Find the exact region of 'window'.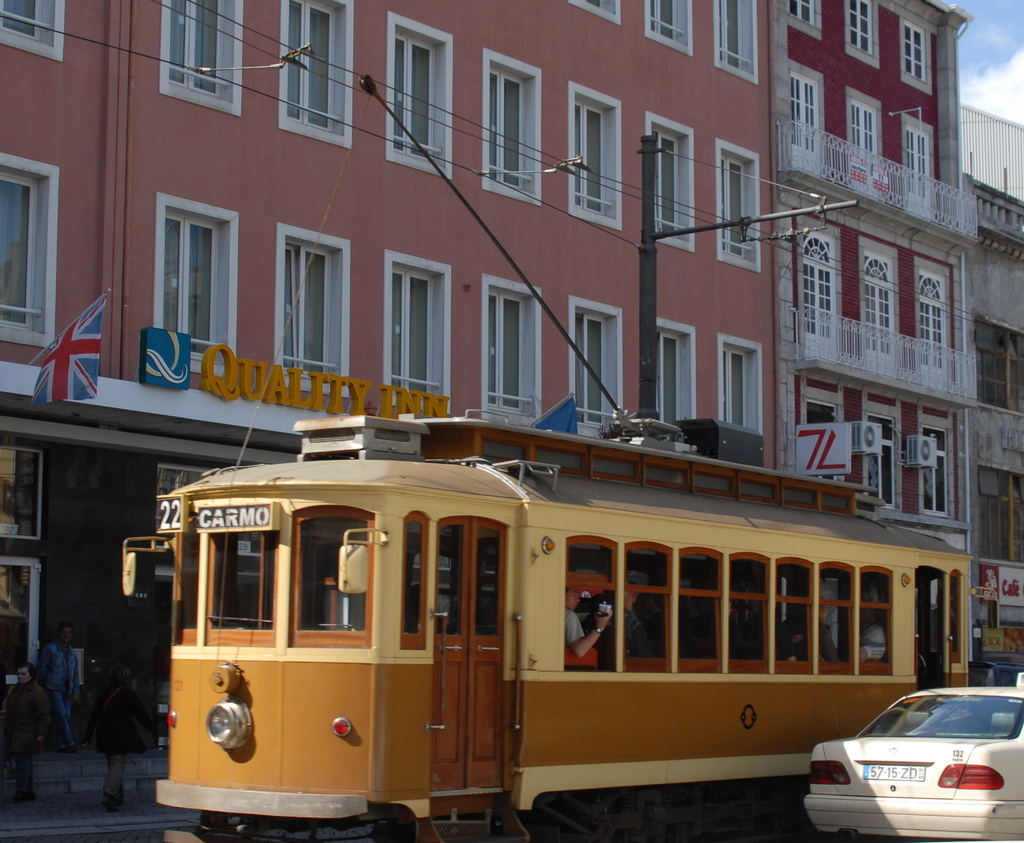
Exact region: bbox=(895, 16, 938, 100).
